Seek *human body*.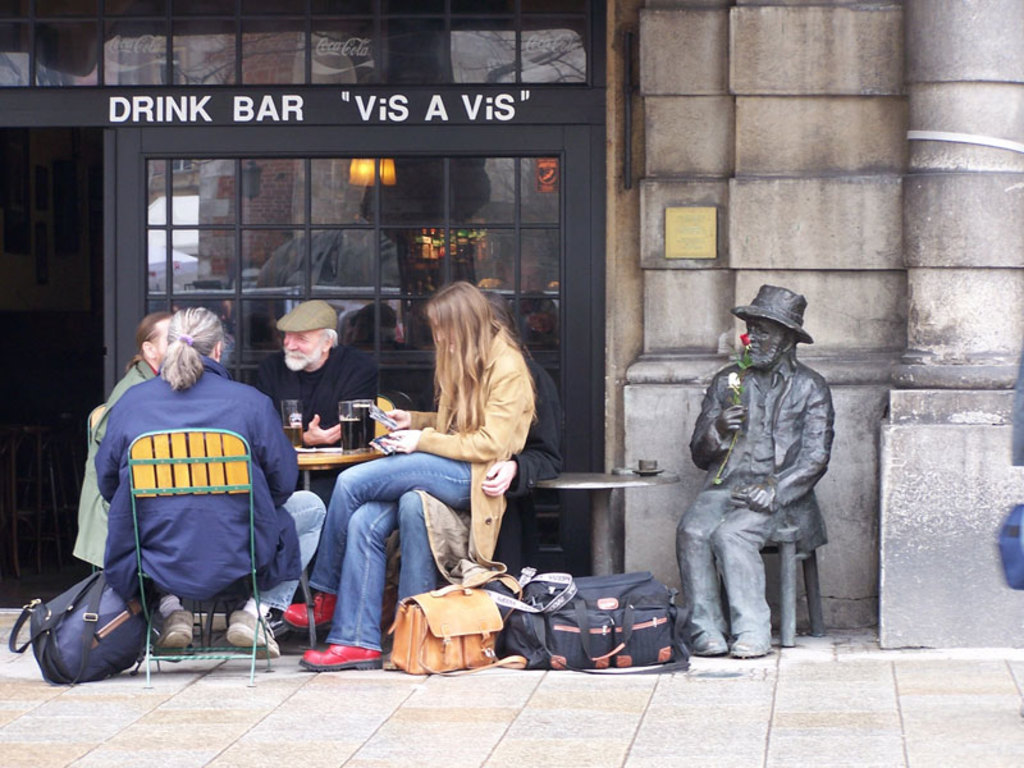
BBox(430, 348, 559, 584).
